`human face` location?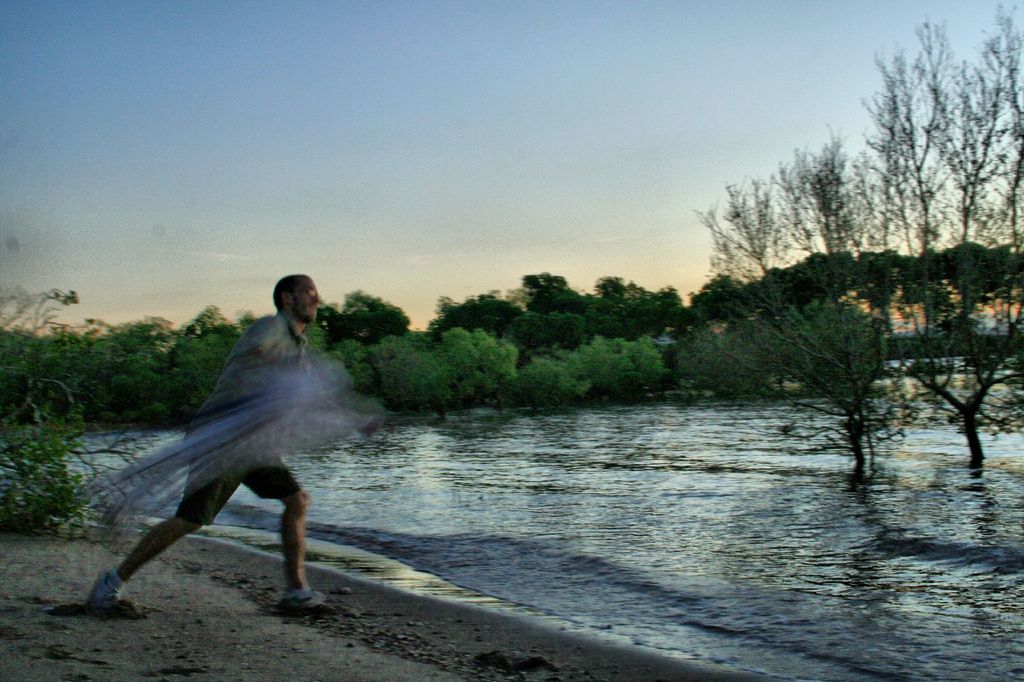
[left=288, top=277, right=323, bottom=324]
